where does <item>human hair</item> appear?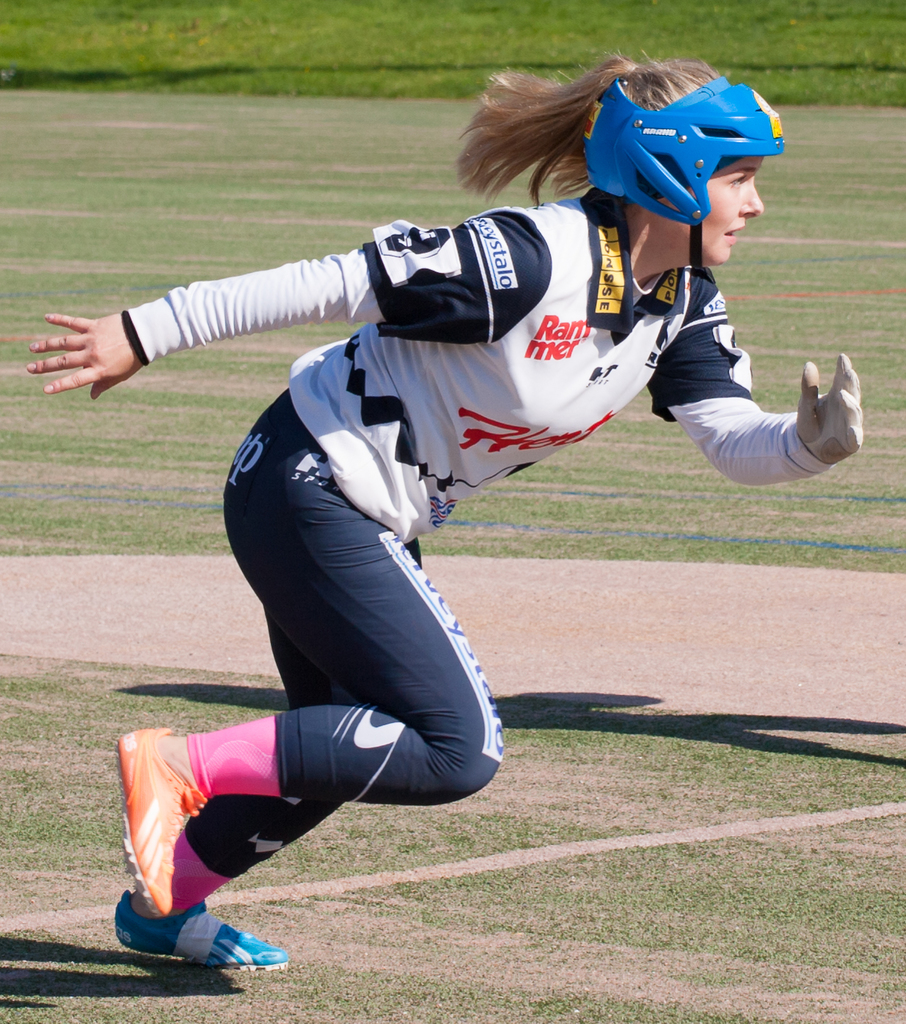
Appears at 461,42,694,225.
